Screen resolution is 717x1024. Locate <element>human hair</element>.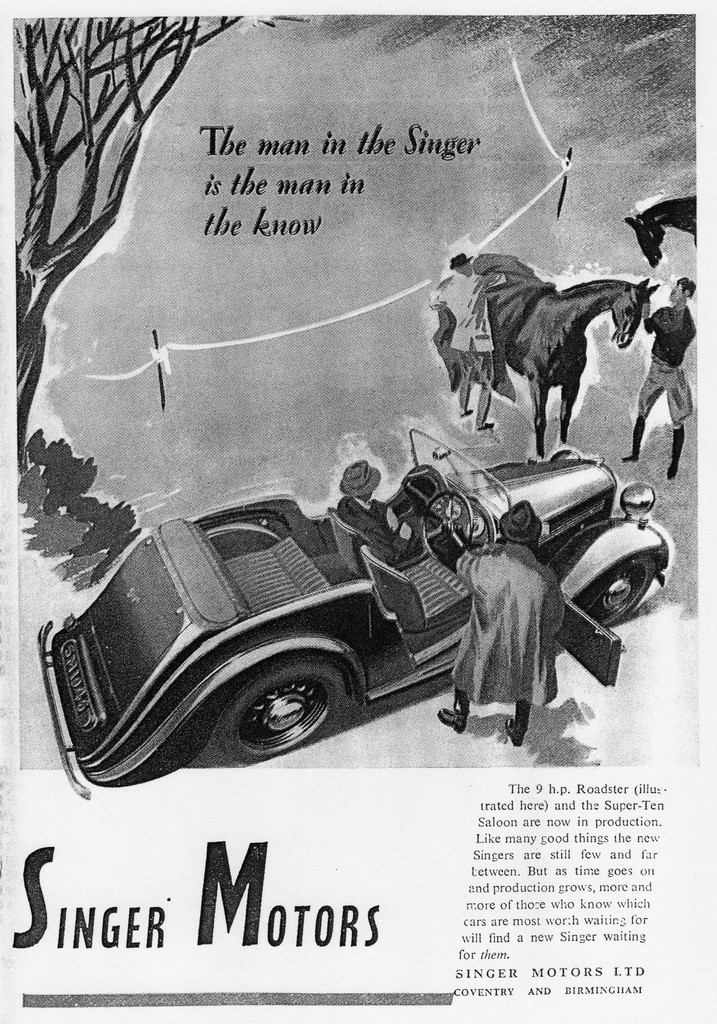
{"x1": 670, "y1": 273, "x2": 693, "y2": 297}.
